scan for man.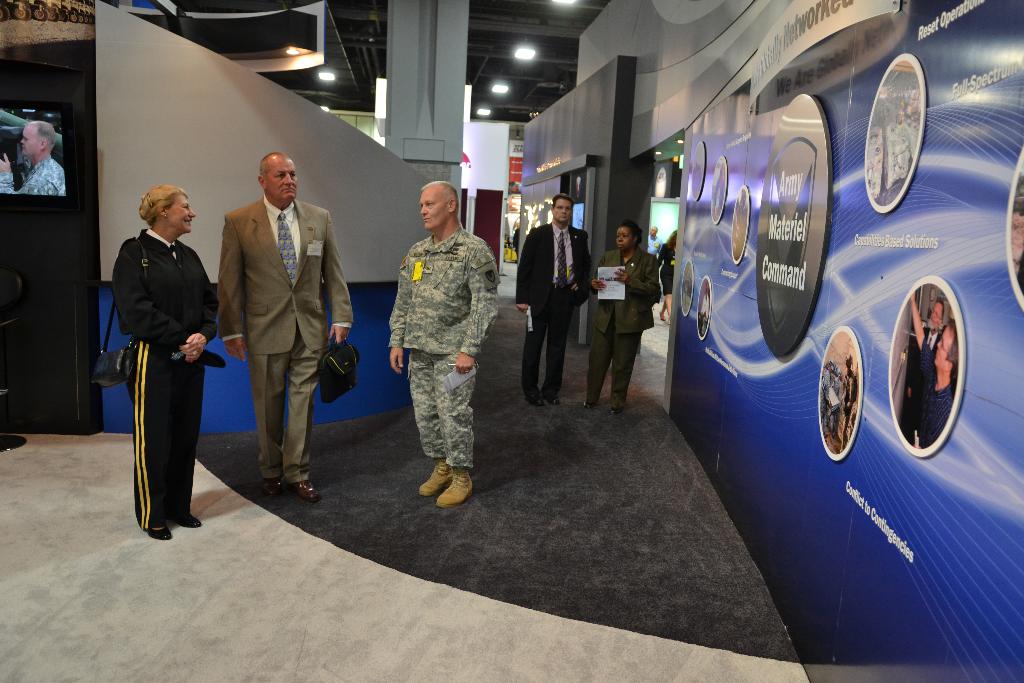
Scan result: <region>388, 180, 502, 514</region>.
